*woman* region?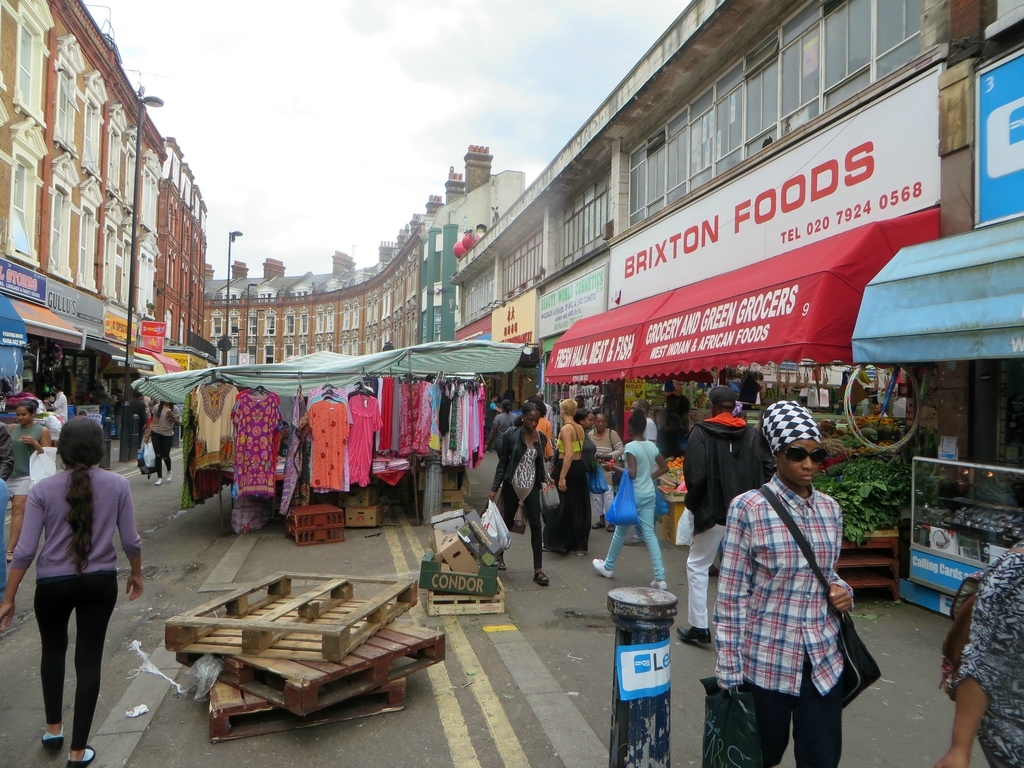
{"x1": 547, "y1": 393, "x2": 593, "y2": 557}
